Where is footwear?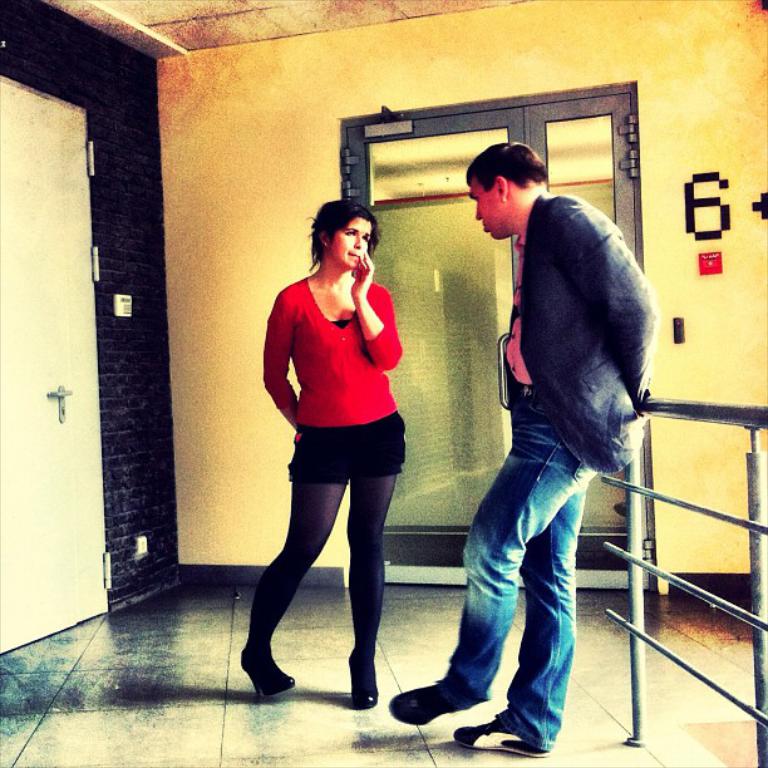
(left=453, top=709, right=552, bottom=762).
